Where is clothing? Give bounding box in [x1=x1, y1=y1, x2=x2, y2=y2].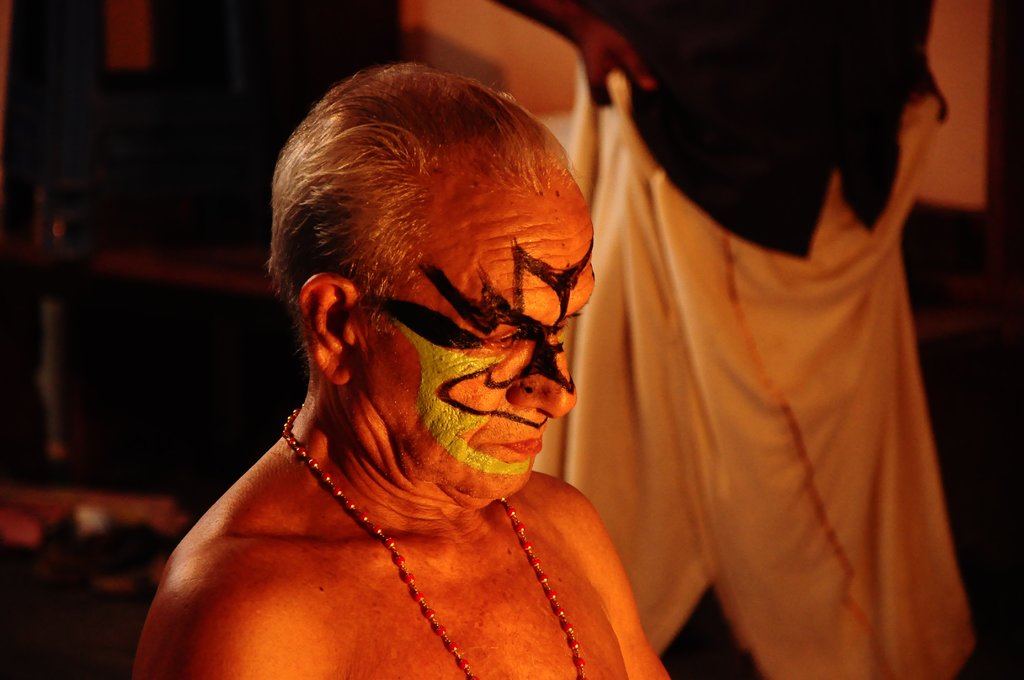
[x1=533, y1=0, x2=971, y2=679].
